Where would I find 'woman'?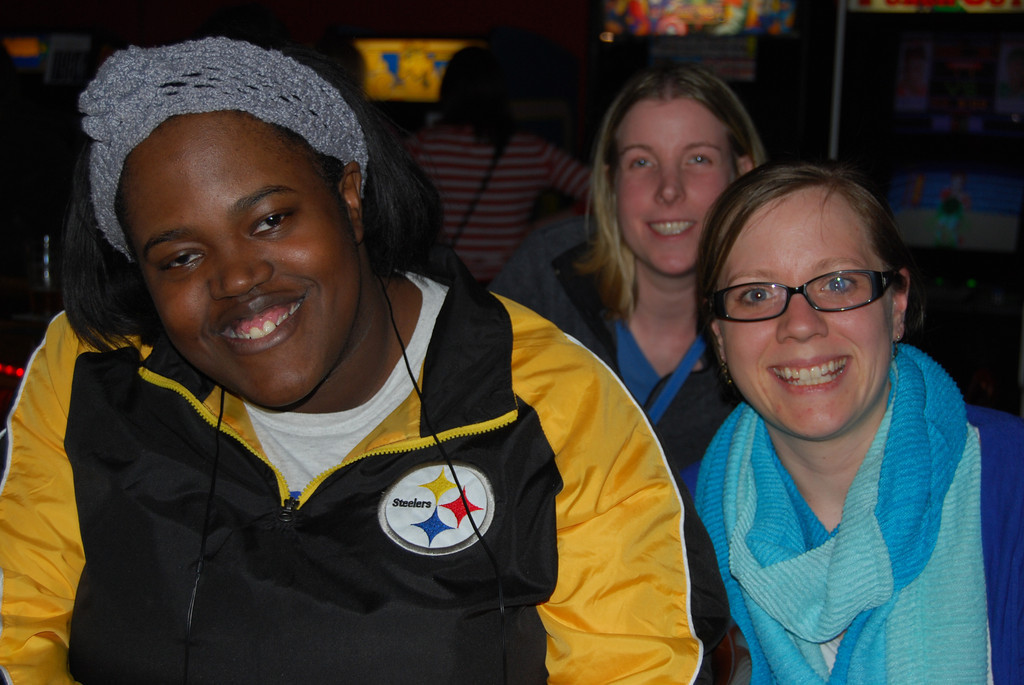
At bbox(488, 65, 773, 468).
